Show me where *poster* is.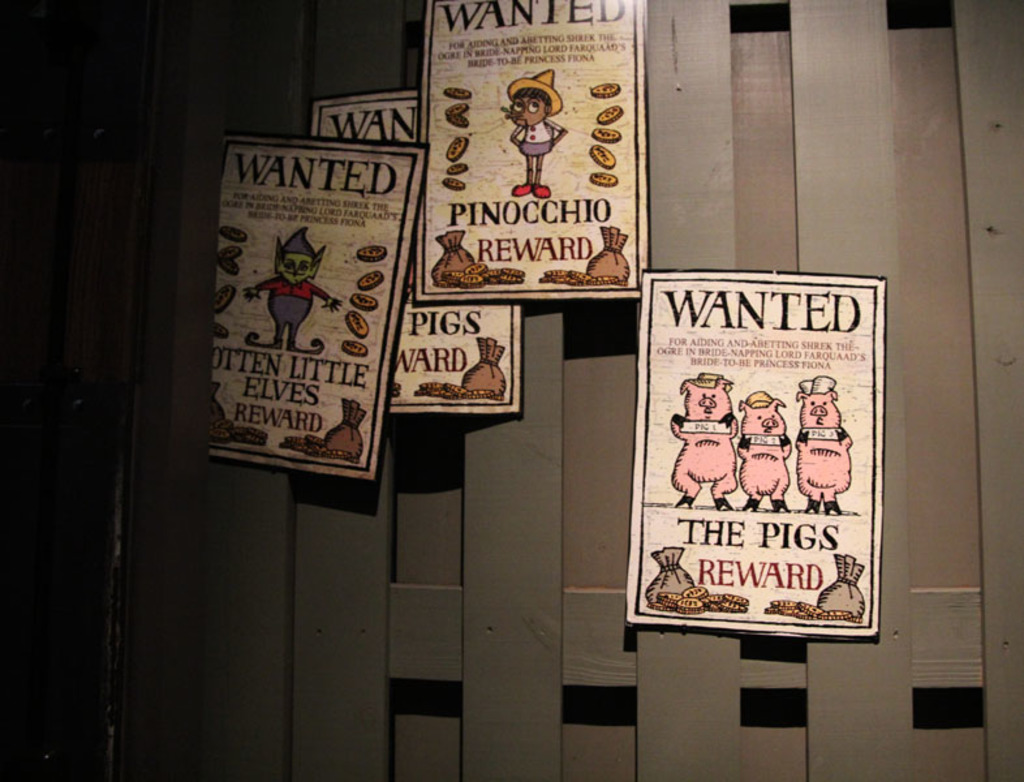
*poster* is at [628, 274, 886, 640].
